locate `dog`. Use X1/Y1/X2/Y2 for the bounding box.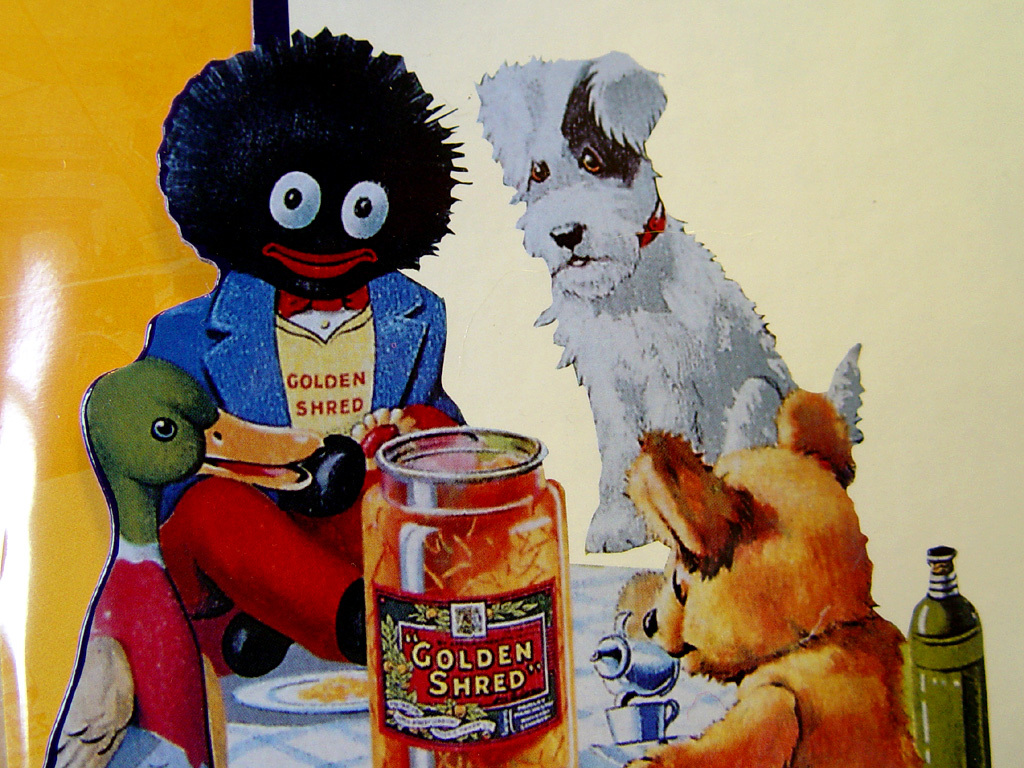
473/49/869/552.
